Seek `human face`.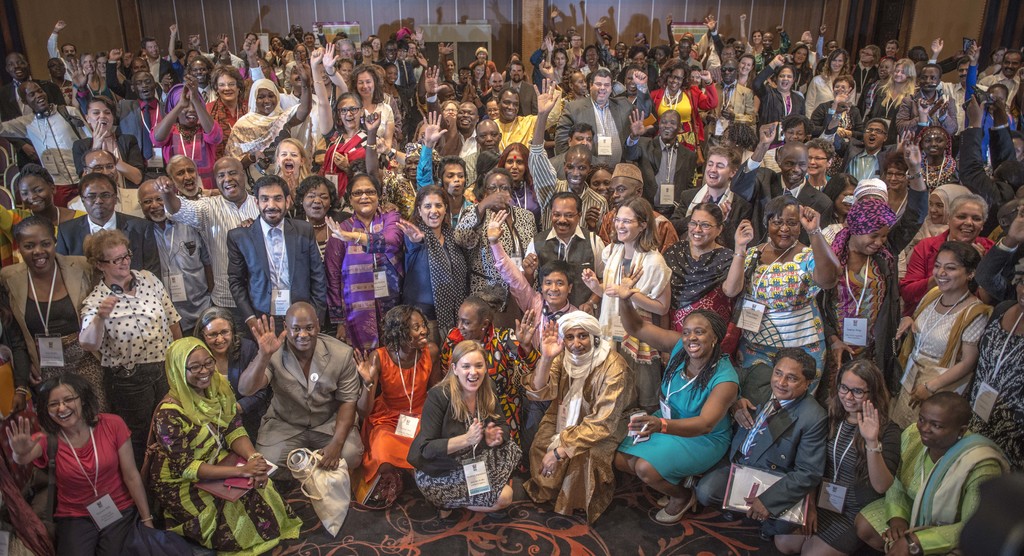
<bbox>86, 177, 113, 218</bbox>.
